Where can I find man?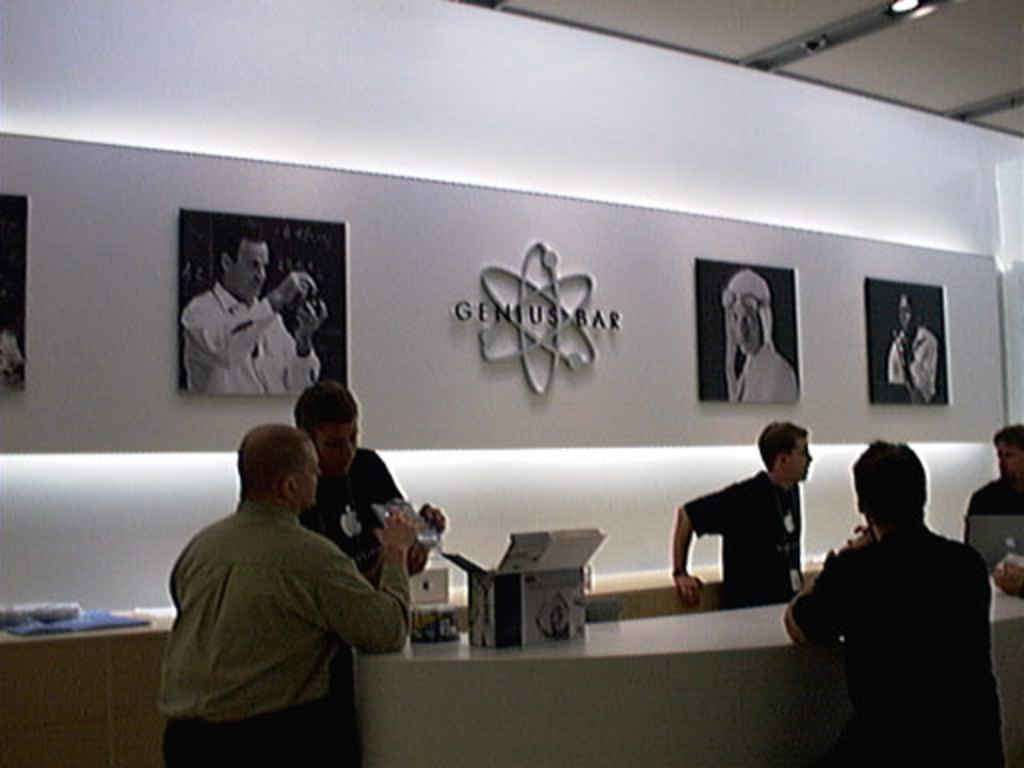
You can find it at 186:232:324:410.
